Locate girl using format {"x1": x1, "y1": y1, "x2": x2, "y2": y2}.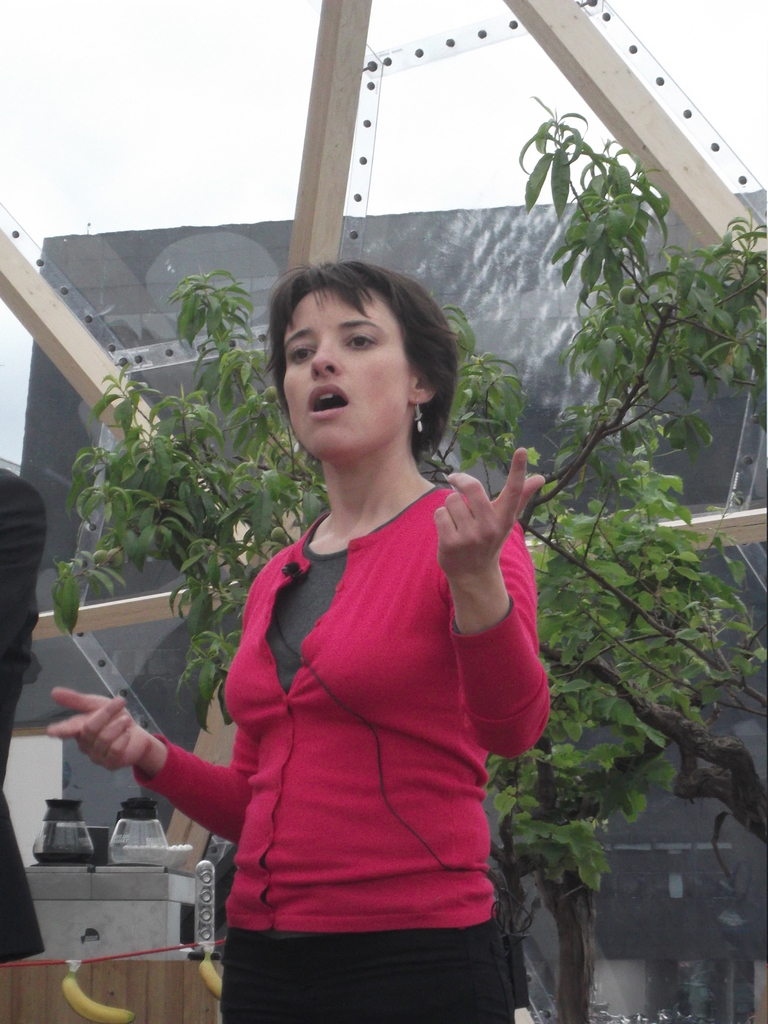
{"x1": 51, "y1": 255, "x2": 552, "y2": 1023}.
